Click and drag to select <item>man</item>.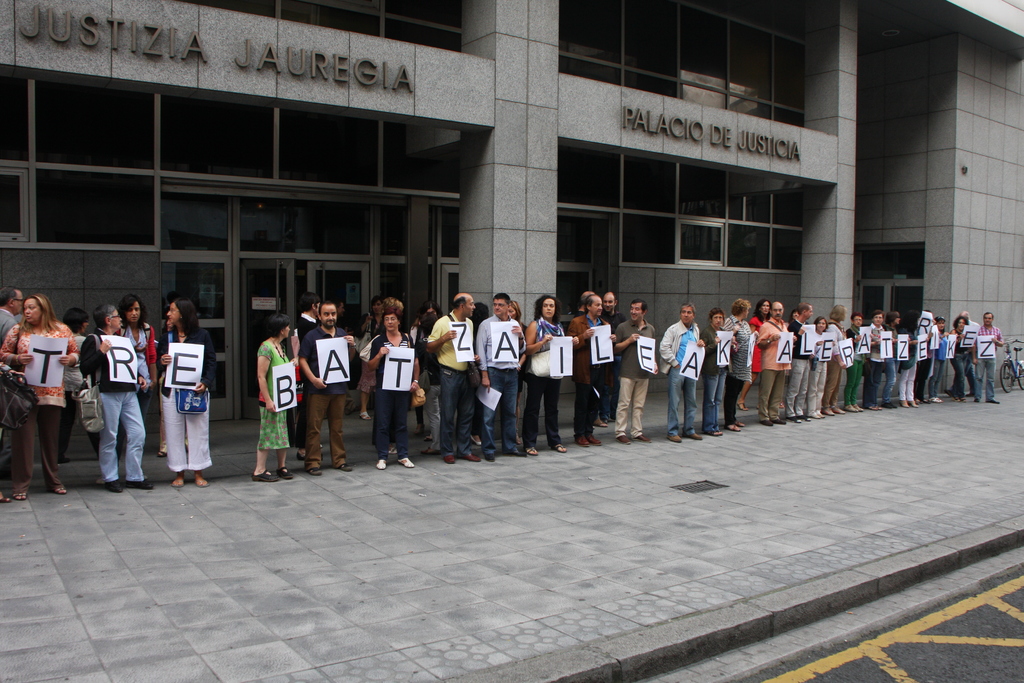
Selection: select_region(602, 292, 624, 417).
